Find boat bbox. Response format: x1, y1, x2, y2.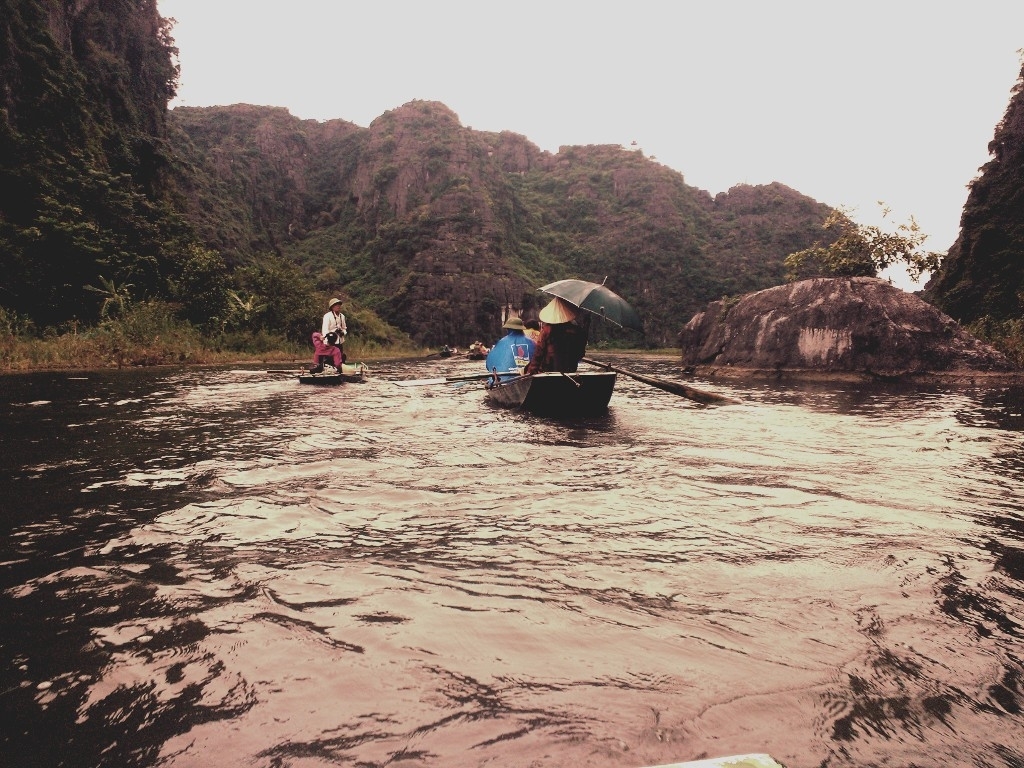
484, 331, 625, 418.
